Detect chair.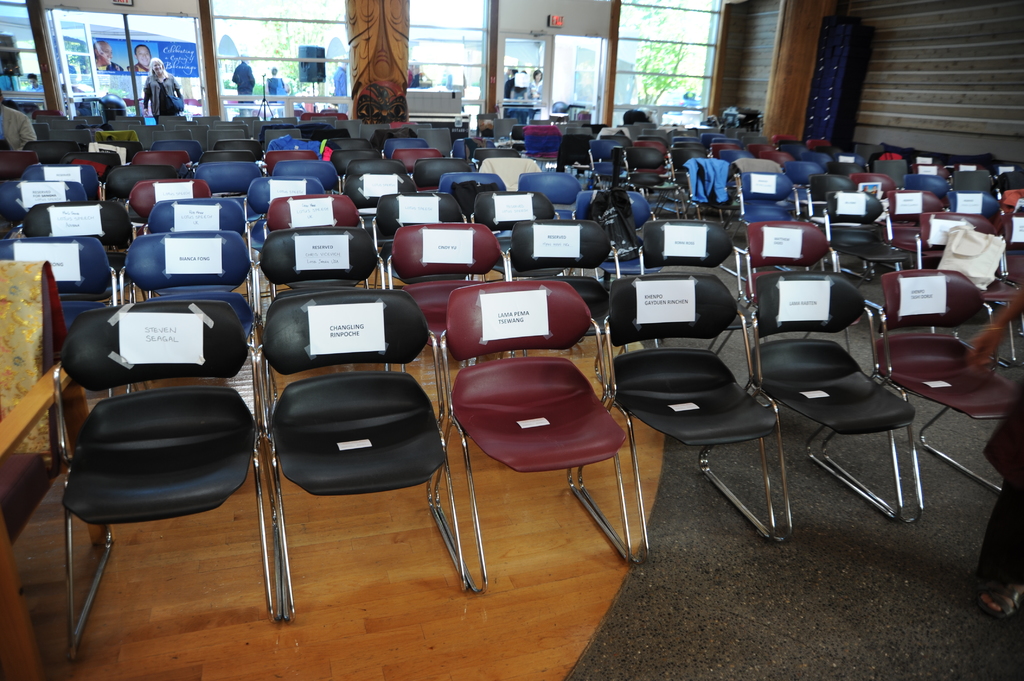
Detected at [x1=385, y1=136, x2=433, y2=167].
